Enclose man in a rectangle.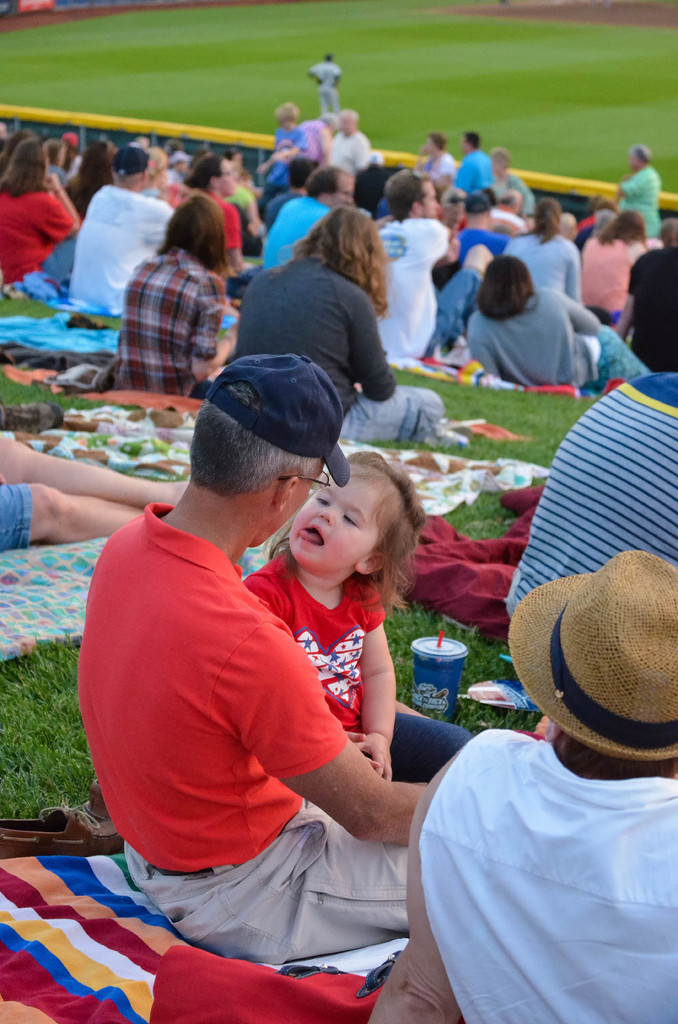
(left=79, top=339, right=362, bottom=959).
